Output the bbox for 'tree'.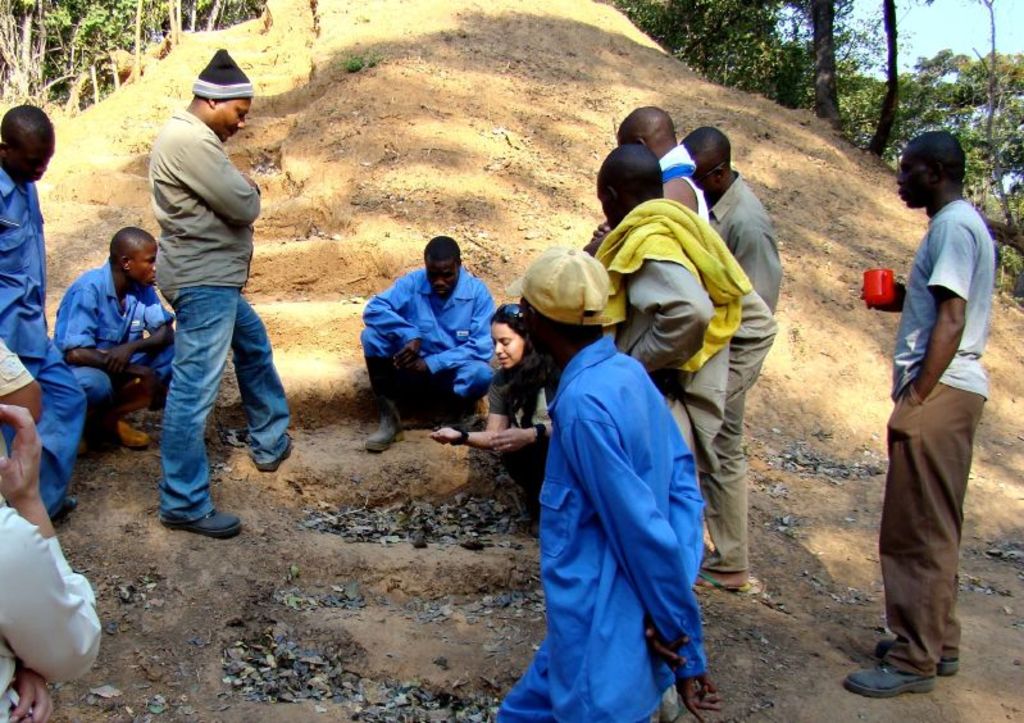
(left=857, top=0, right=925, bottom=178).
